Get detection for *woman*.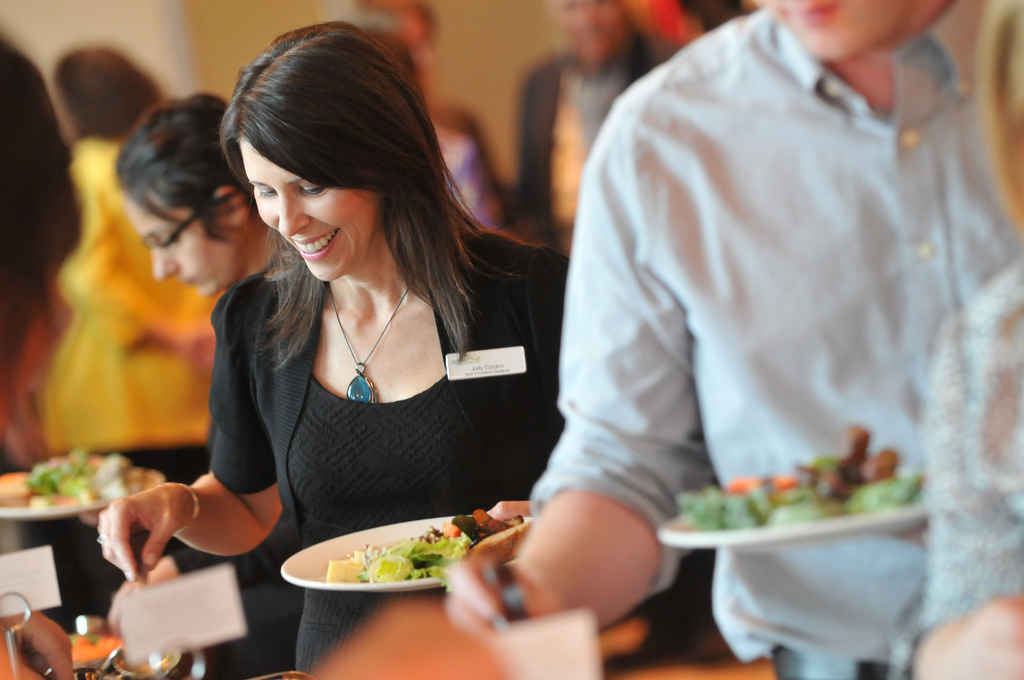
Detection: (left=116, top=88, right=295, bottom=321).
